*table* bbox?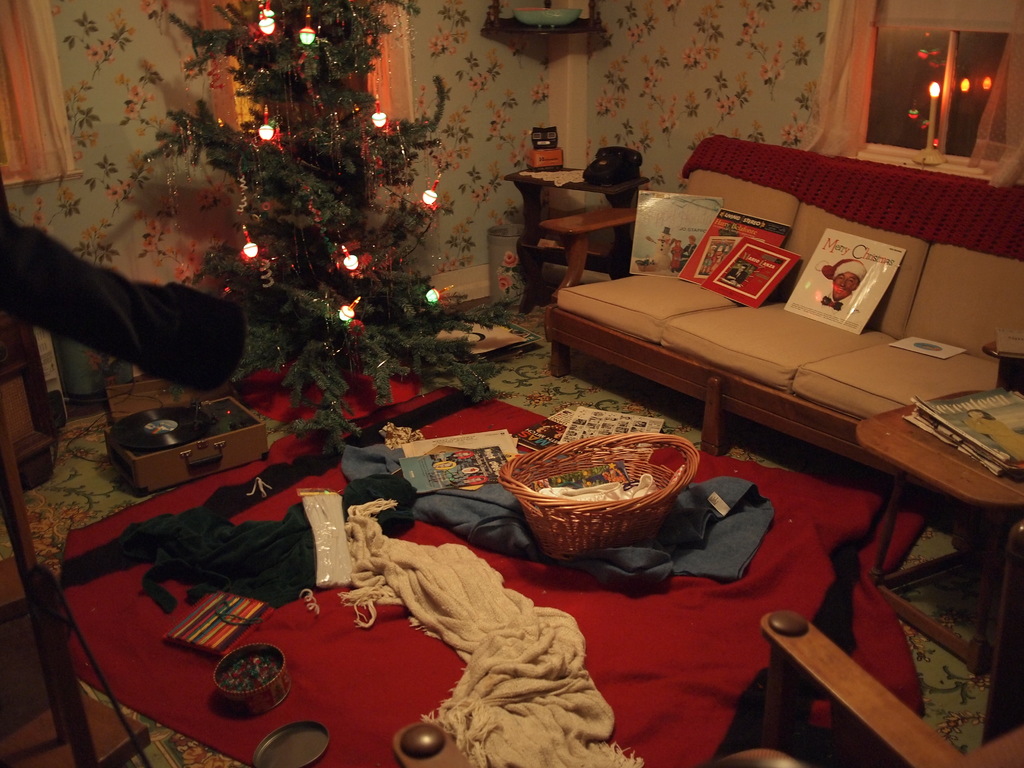
rect(505, 166, 650, 314)
